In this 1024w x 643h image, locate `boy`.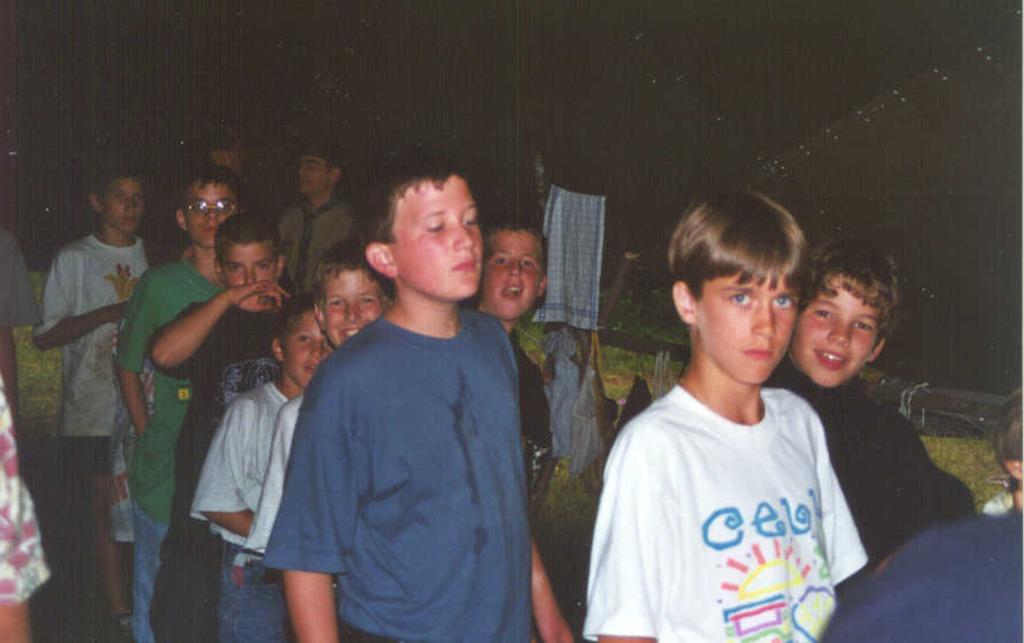
Bounding box: 241:239:392:555.
